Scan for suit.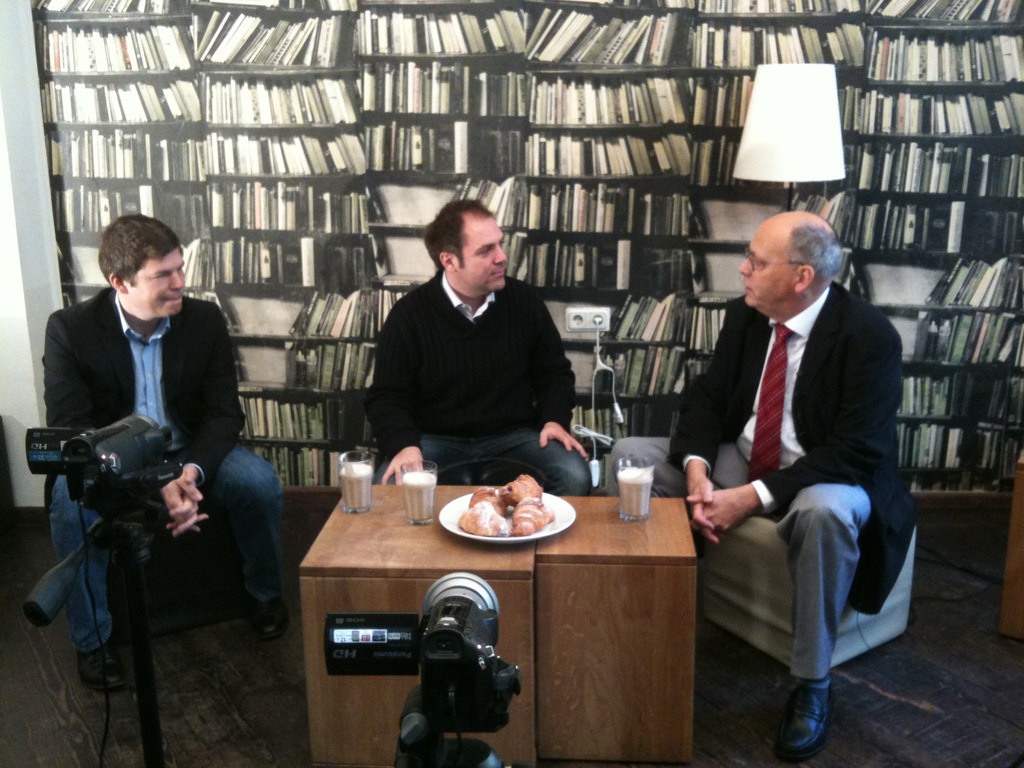
Scan result: 599/283/916/676.
